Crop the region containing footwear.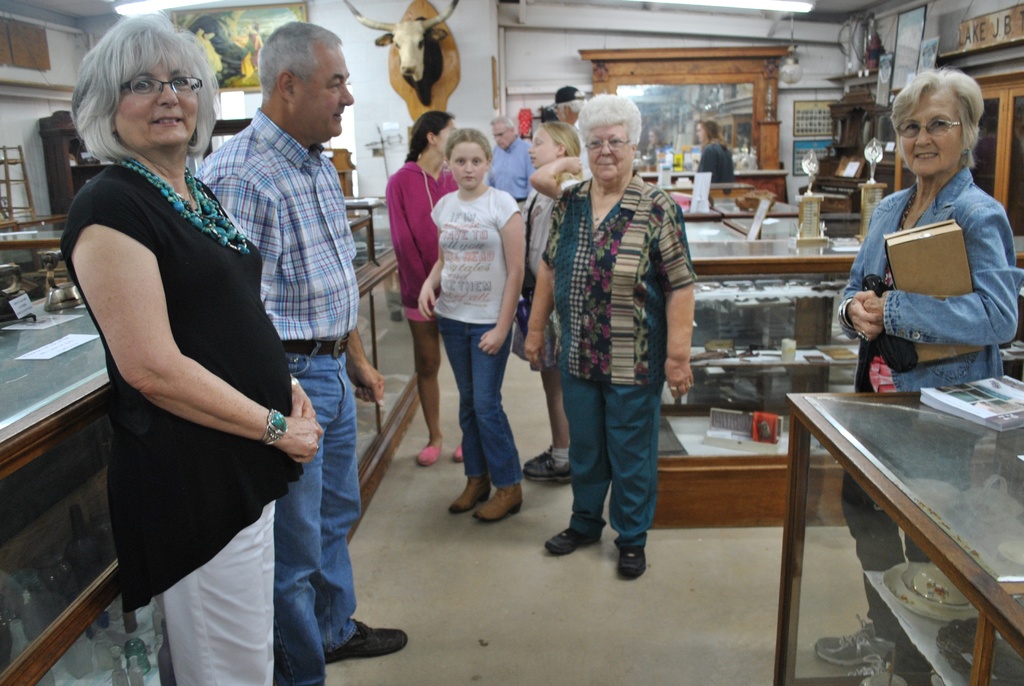
Crop region: bbox=(472, 482, 521, 527).
